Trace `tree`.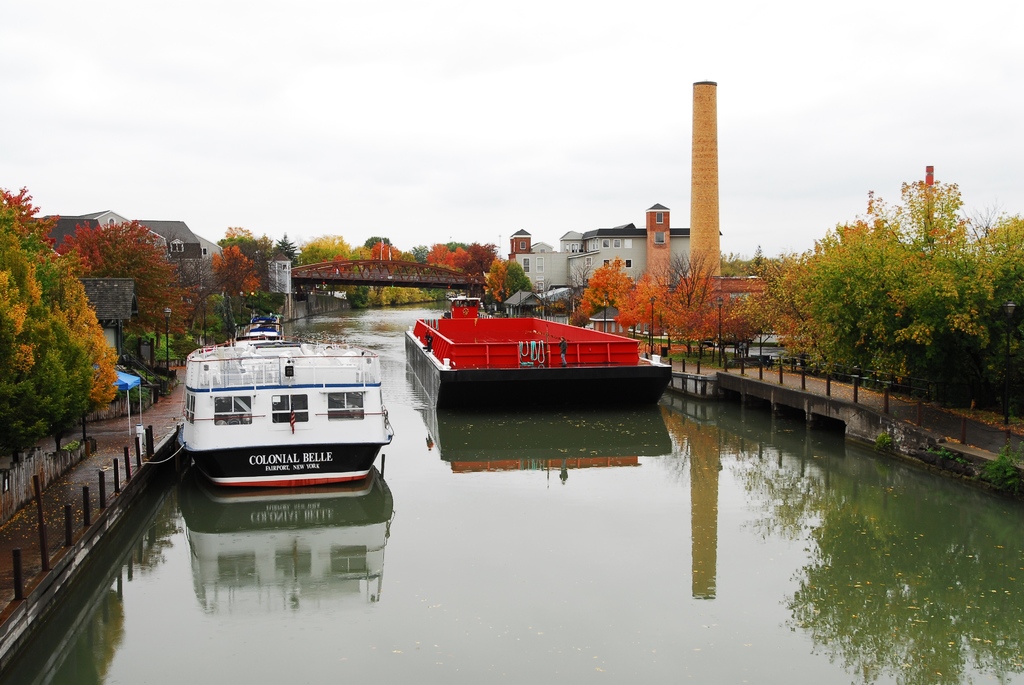
Traced to 269, 233, 307, 284.
